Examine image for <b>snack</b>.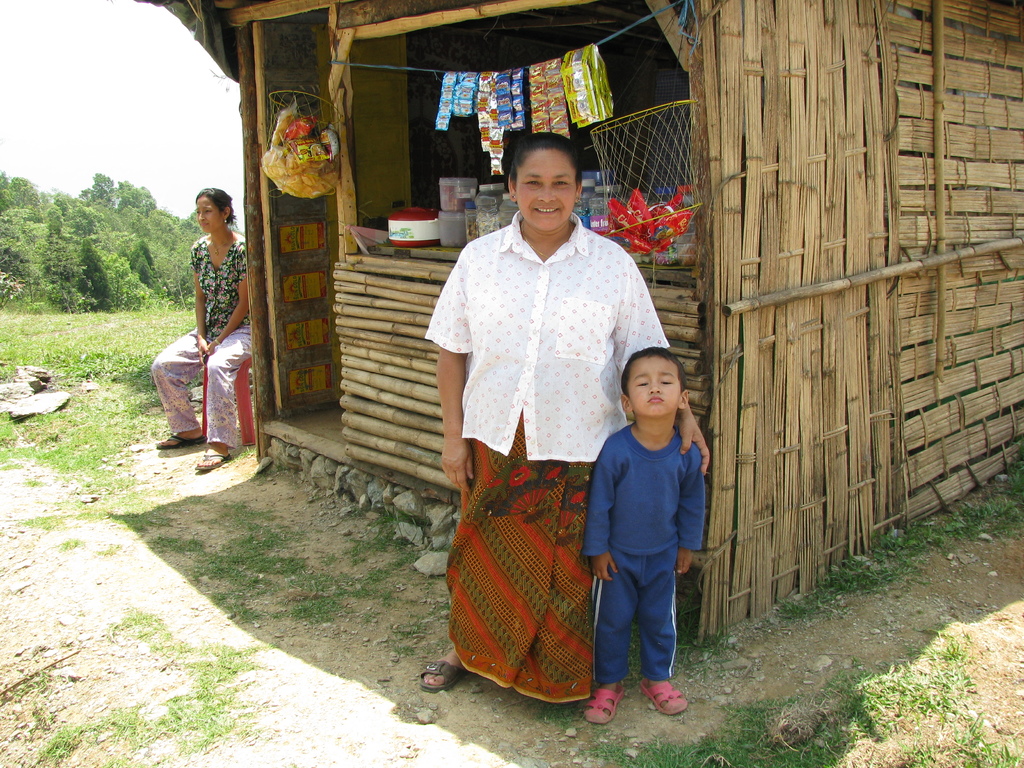
Examination result: {"x1": 258, "y1": 150, "x2": 339, "y2": 201}.
